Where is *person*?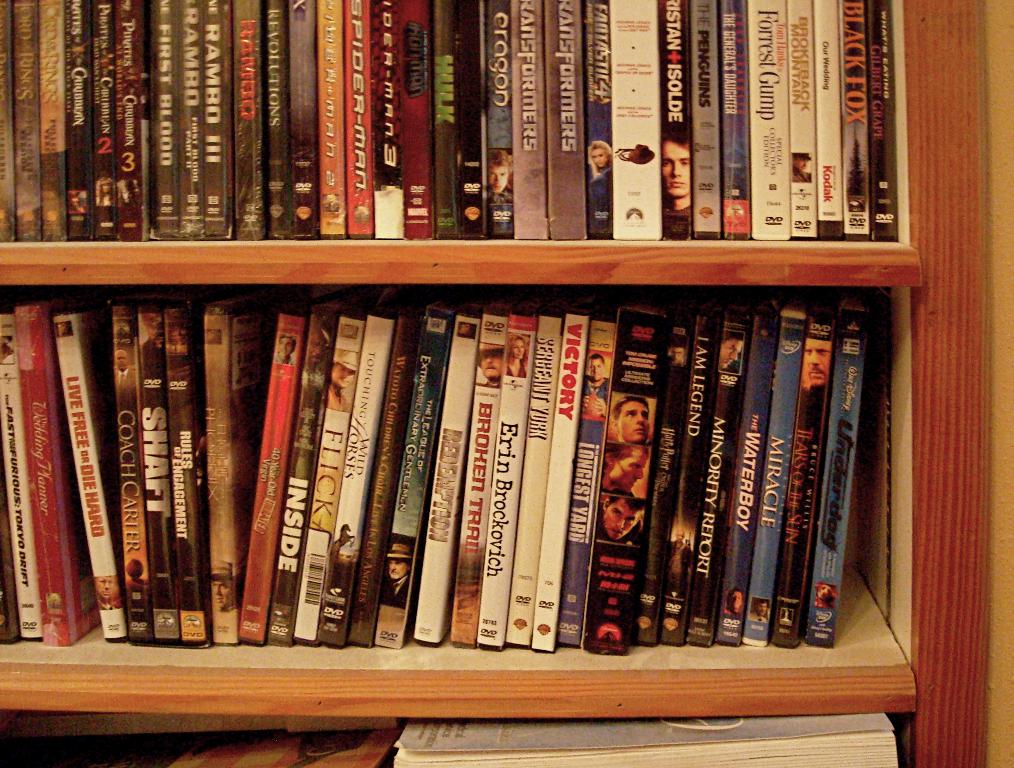
region(793, 151, 811, 184).
